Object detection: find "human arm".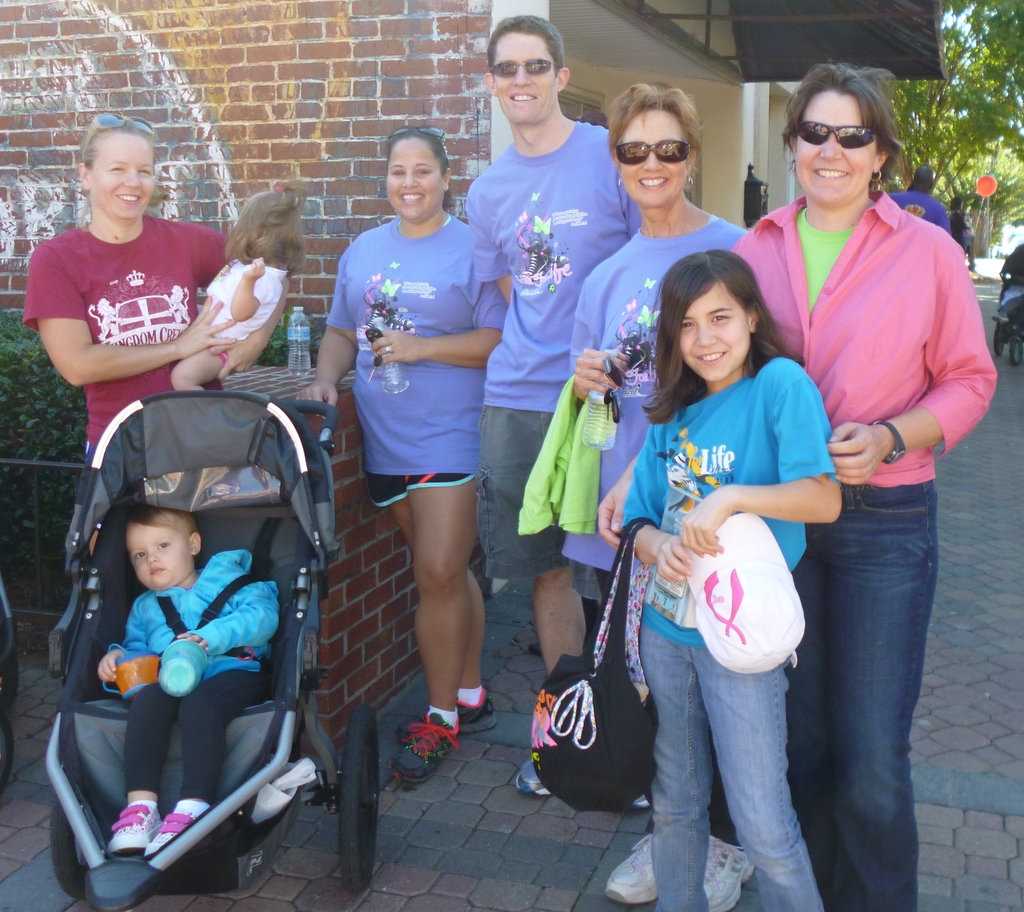
x1=227, y1=281, x2=279, y2=369.
